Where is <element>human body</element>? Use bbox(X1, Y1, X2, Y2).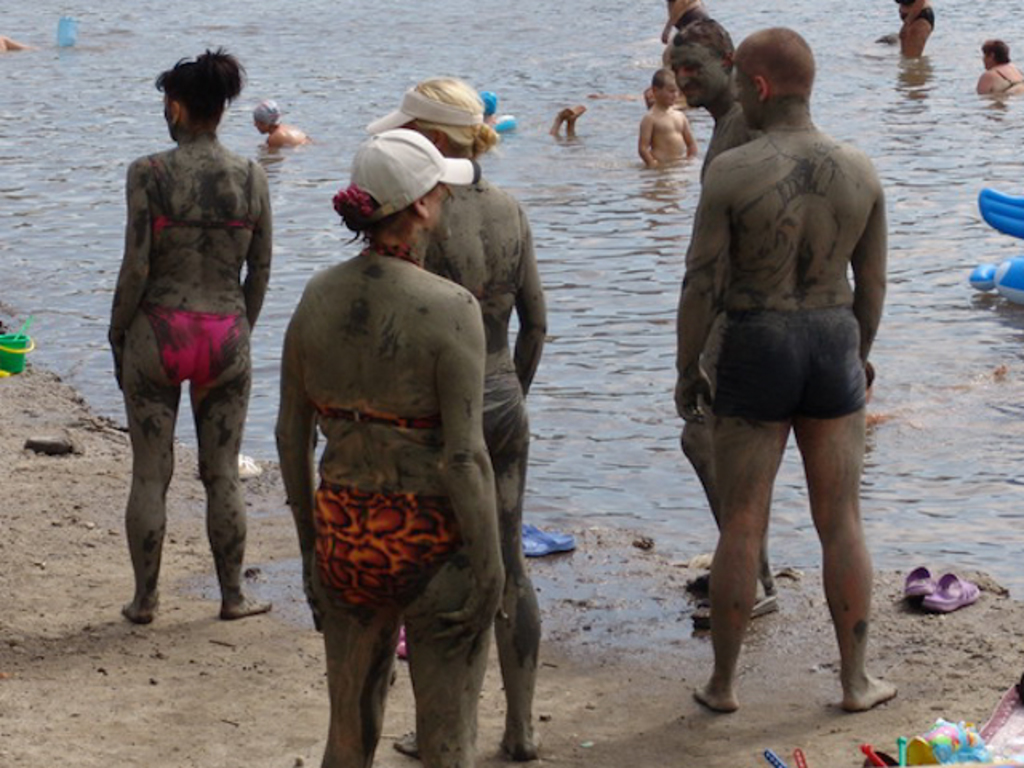
bbox(418, 173, 550, 766).
